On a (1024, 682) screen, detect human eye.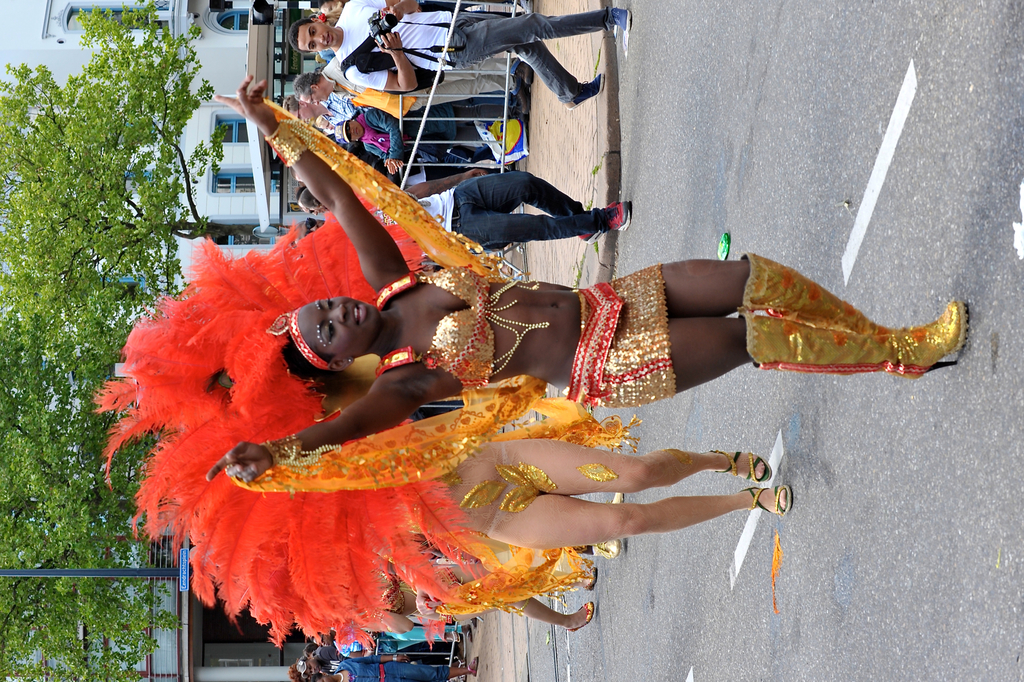
[323, 321, 337, 344].
